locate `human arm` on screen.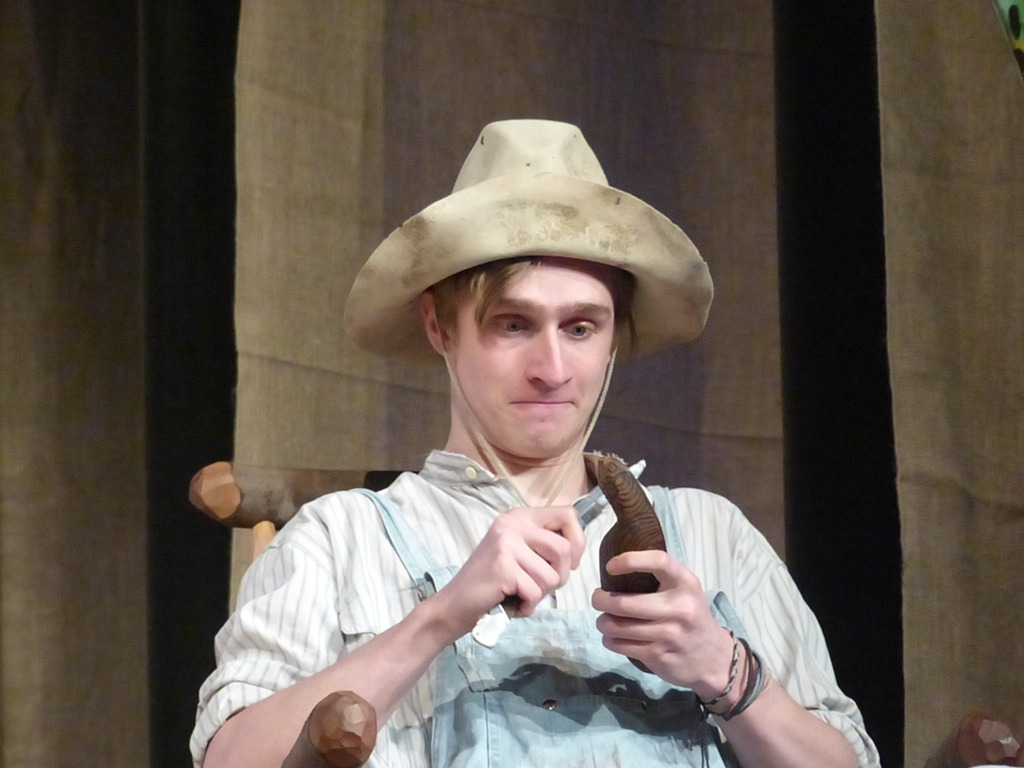
On screen at <bbox>588, 481, 892, 767</bbox>.
